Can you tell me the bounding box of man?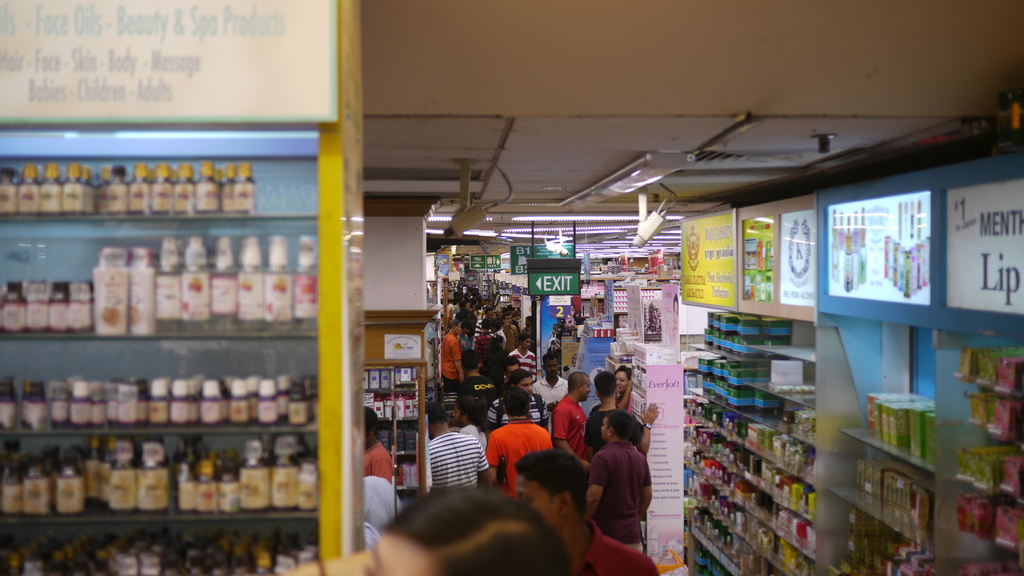
{"left": 532, "top": 352, "right": 570, "bottom": 410}.
